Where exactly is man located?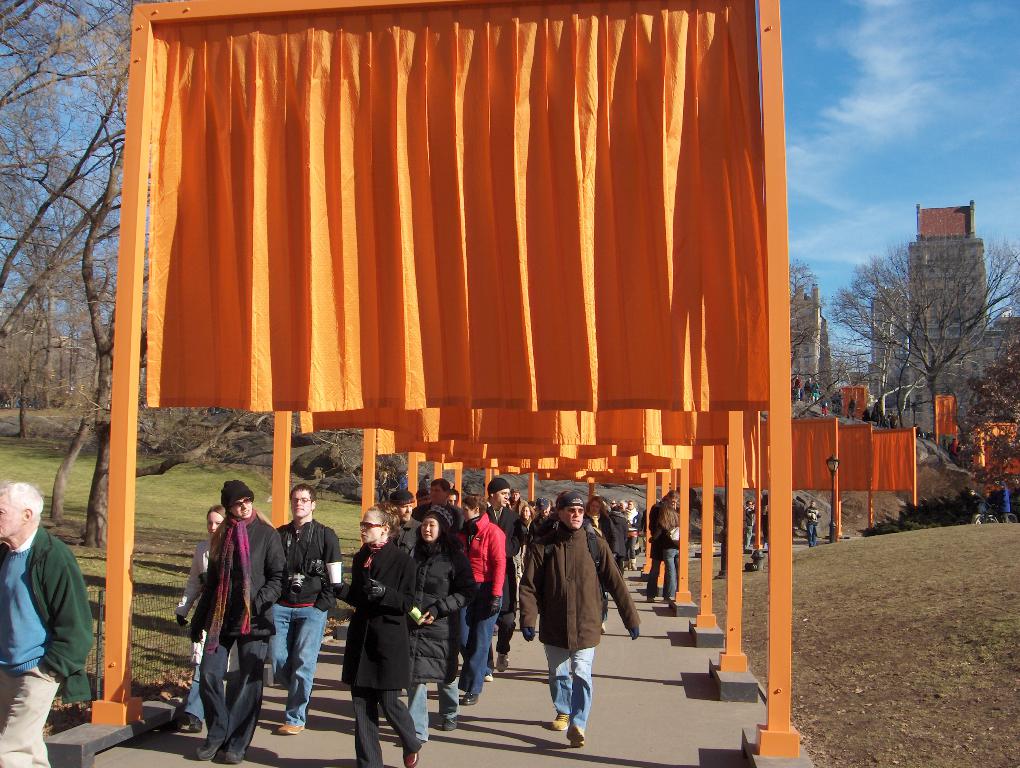
Its bounding box is l=518, t=493, r=639, b=747.
